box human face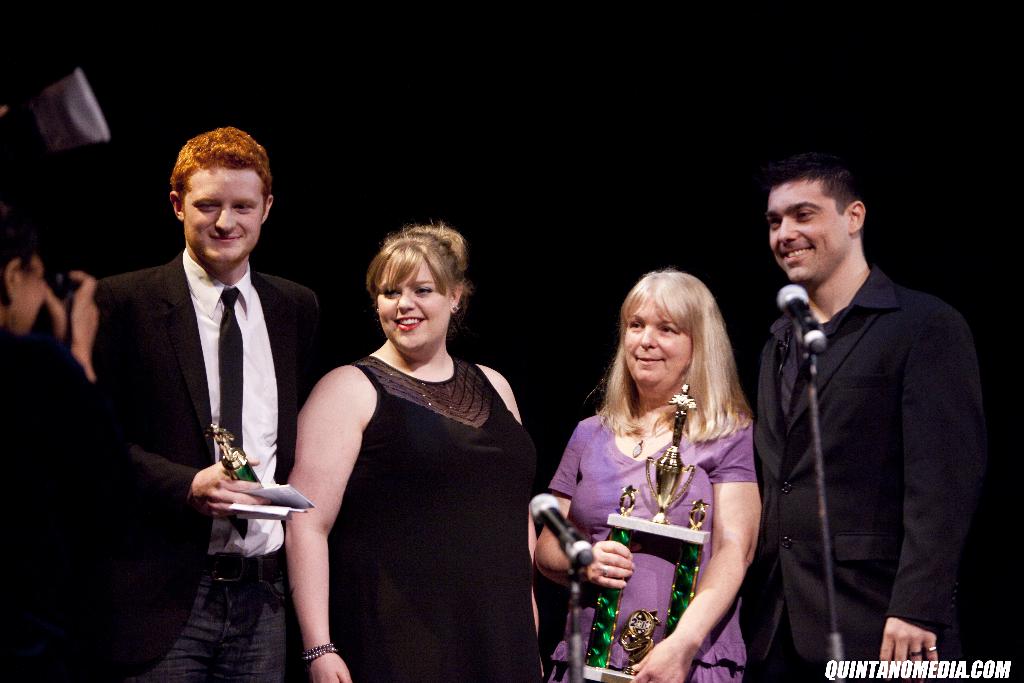
pyautogui.locateOnScreen(766, 177, 850, 285)
